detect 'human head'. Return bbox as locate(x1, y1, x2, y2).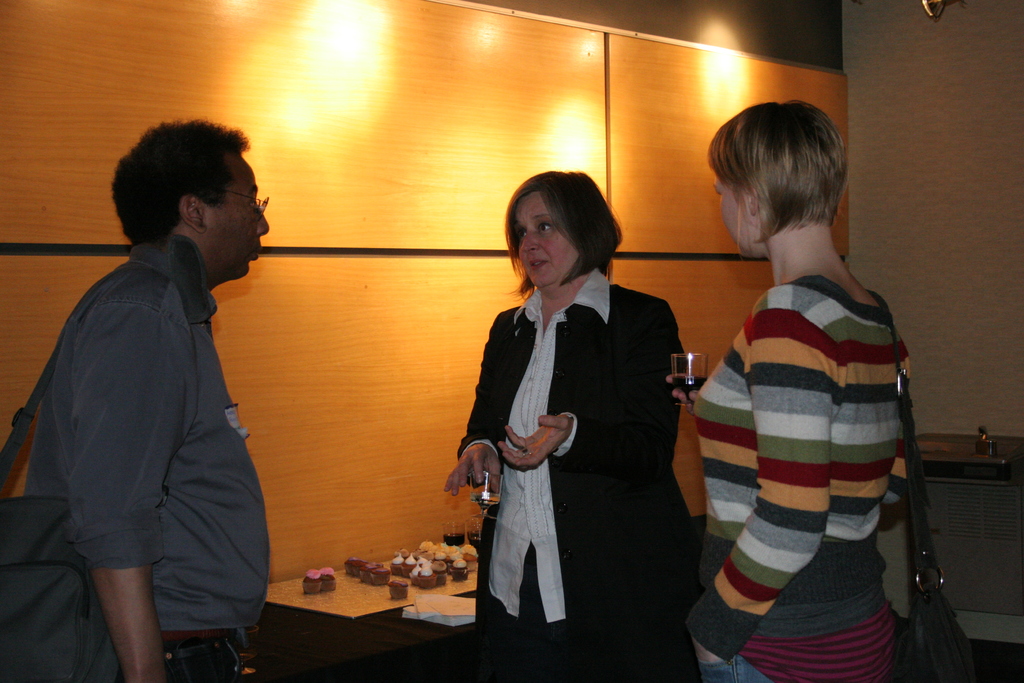
locate(707, 100, 847, 263).
